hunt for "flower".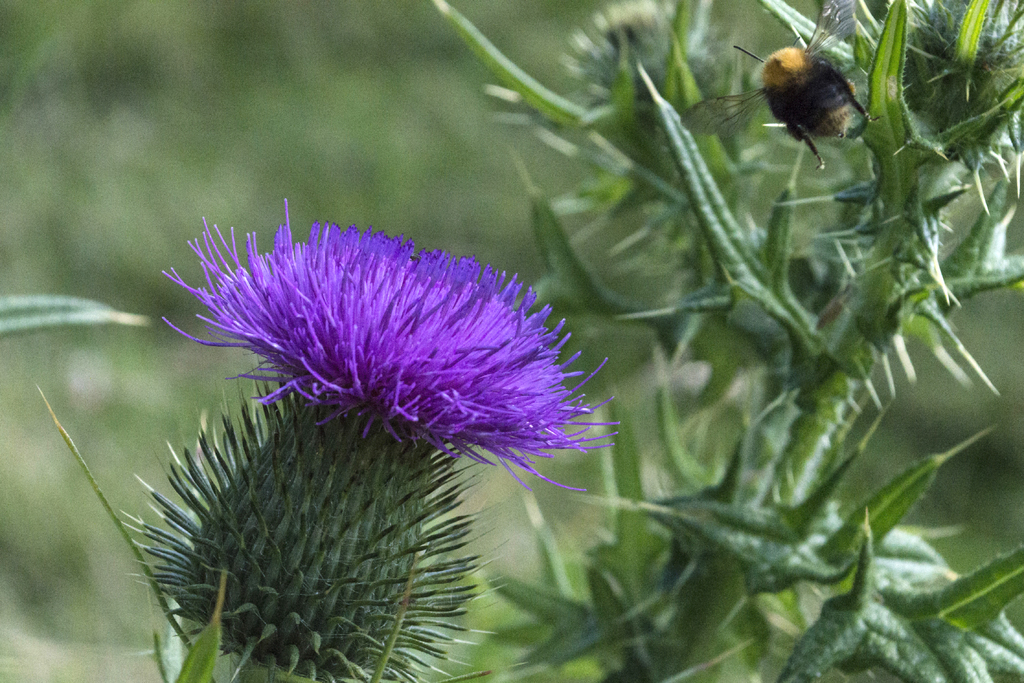
Hunted down at (left=159, top=197, right=626, bottom=495).
